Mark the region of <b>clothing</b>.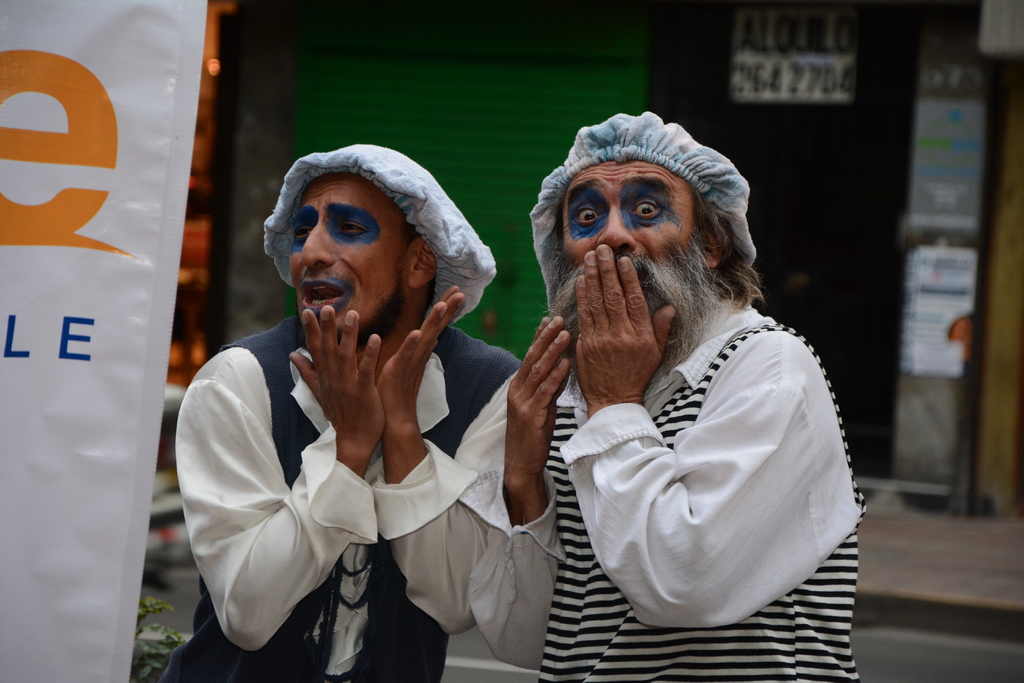
Region: (456, 303, 866, 682).
